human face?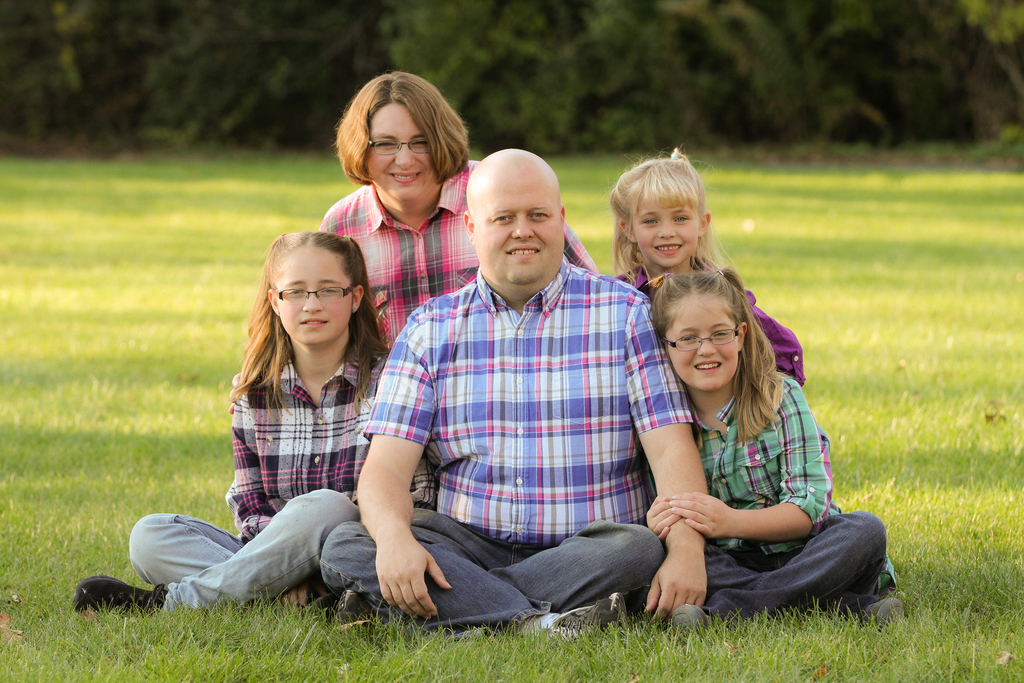
{"left": 631, "top": 183, "right": 696, "bottom": 265}
